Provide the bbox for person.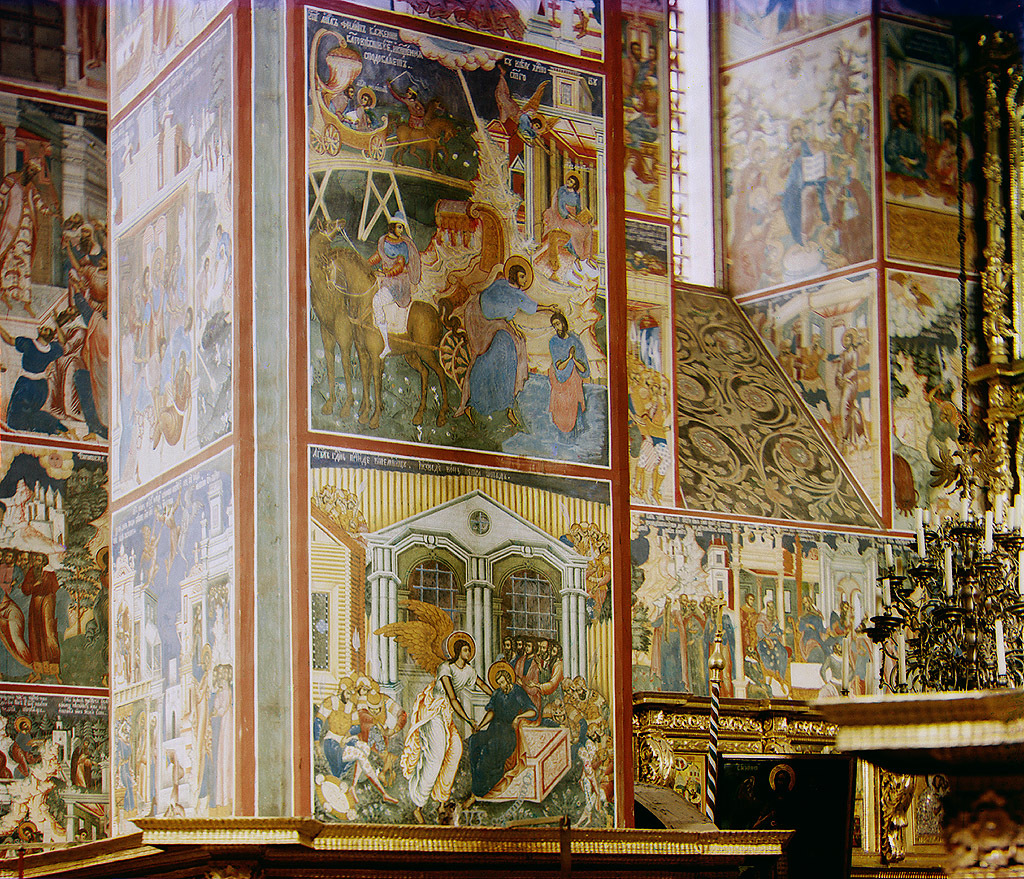
Rect(544, 309, 591, 438).
